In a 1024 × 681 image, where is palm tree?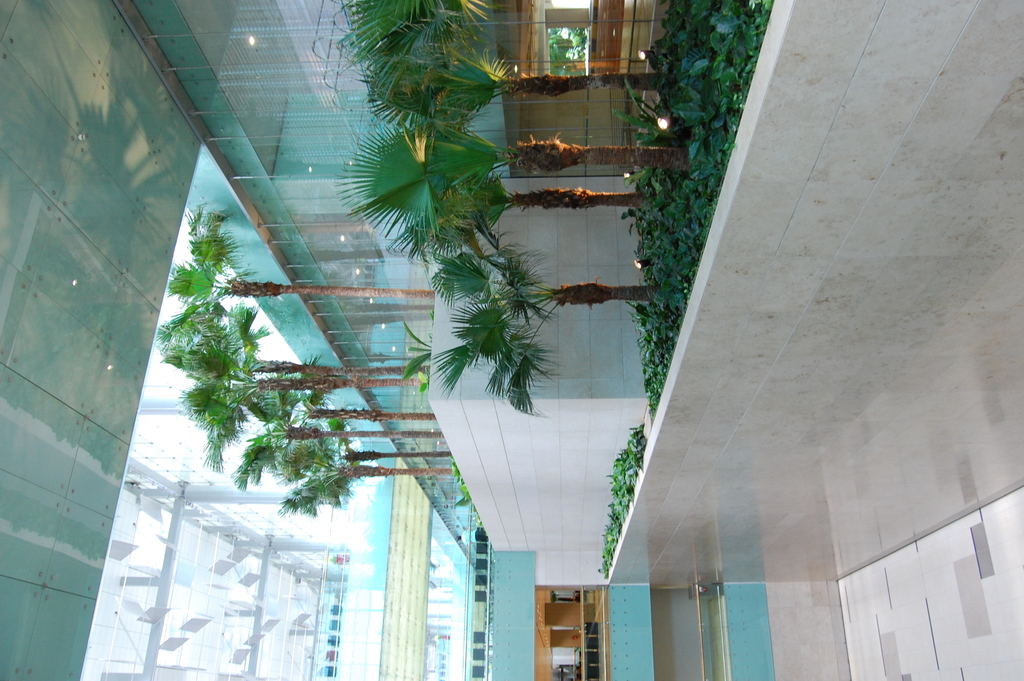
(168,377,304,446).
